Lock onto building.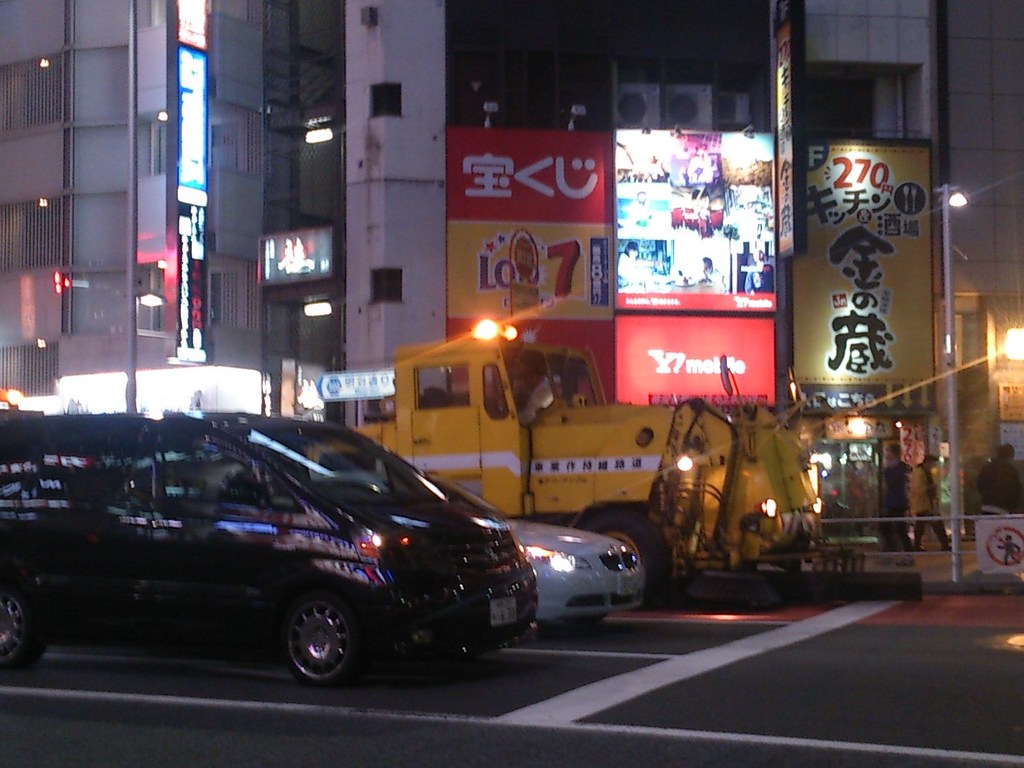
Locked: (928,0,1023,430).
